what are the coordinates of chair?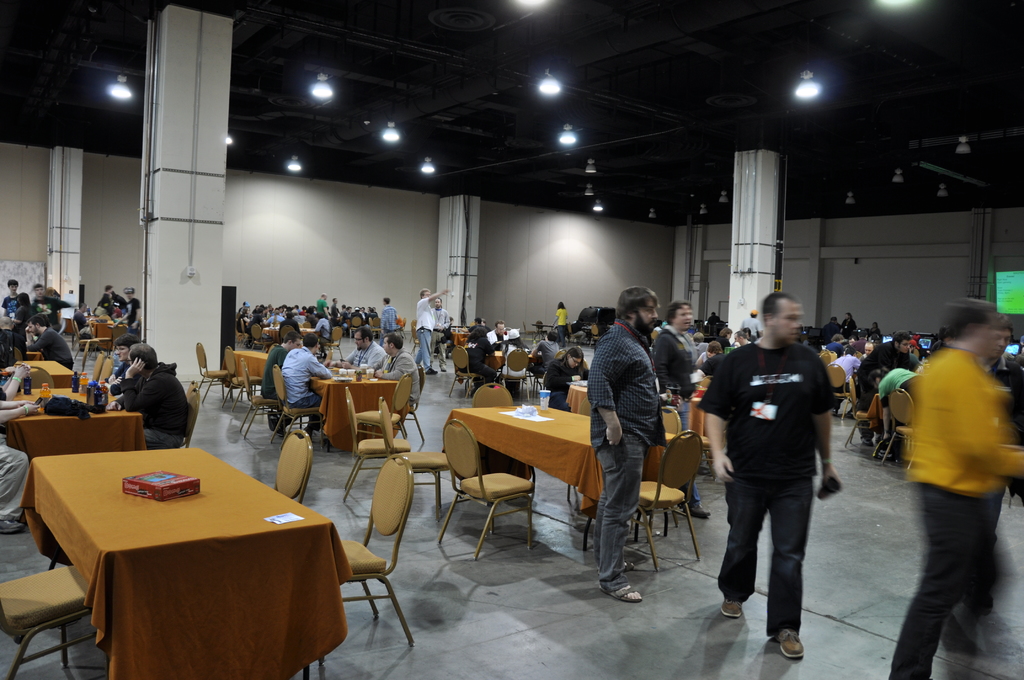
rect(280, 426, 312, 505).
